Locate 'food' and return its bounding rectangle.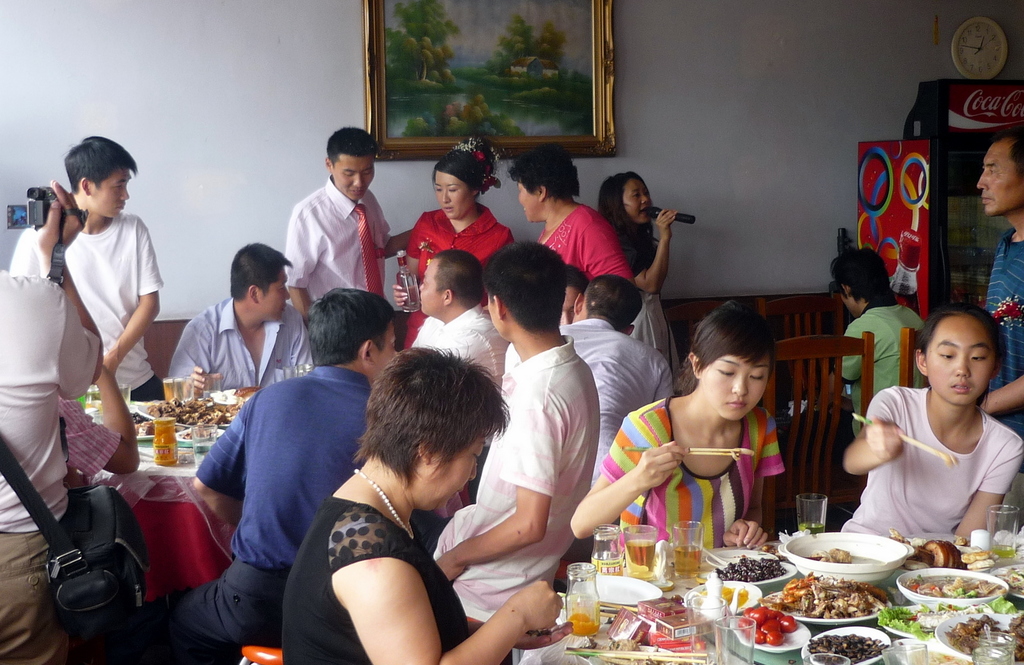
711/549/782/587.
